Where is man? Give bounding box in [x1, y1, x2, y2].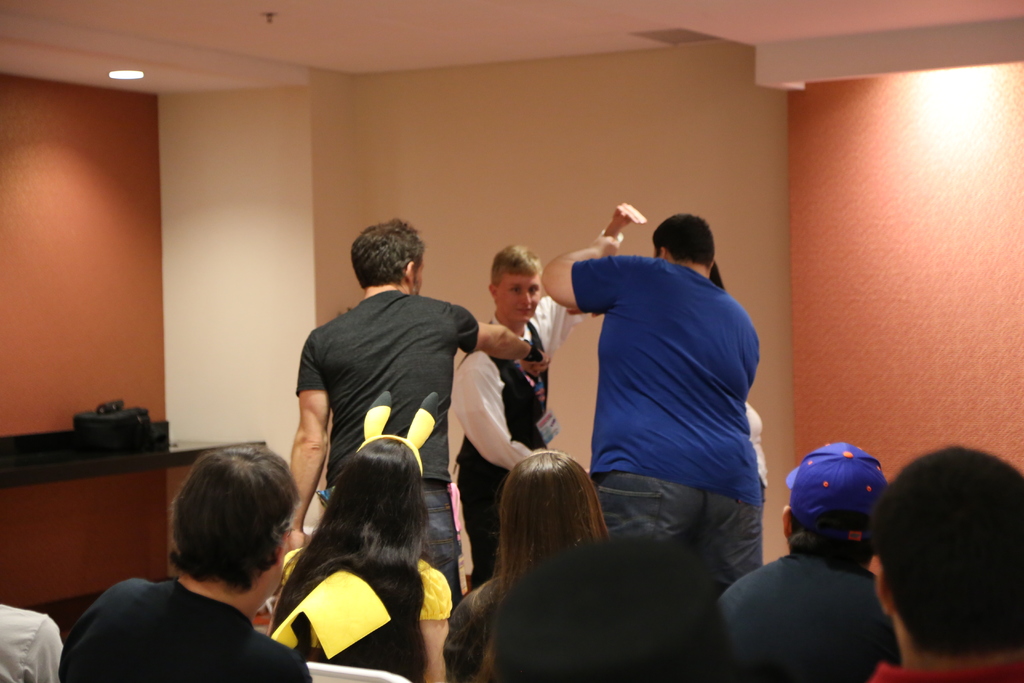
[279, 219, 551, 613].
